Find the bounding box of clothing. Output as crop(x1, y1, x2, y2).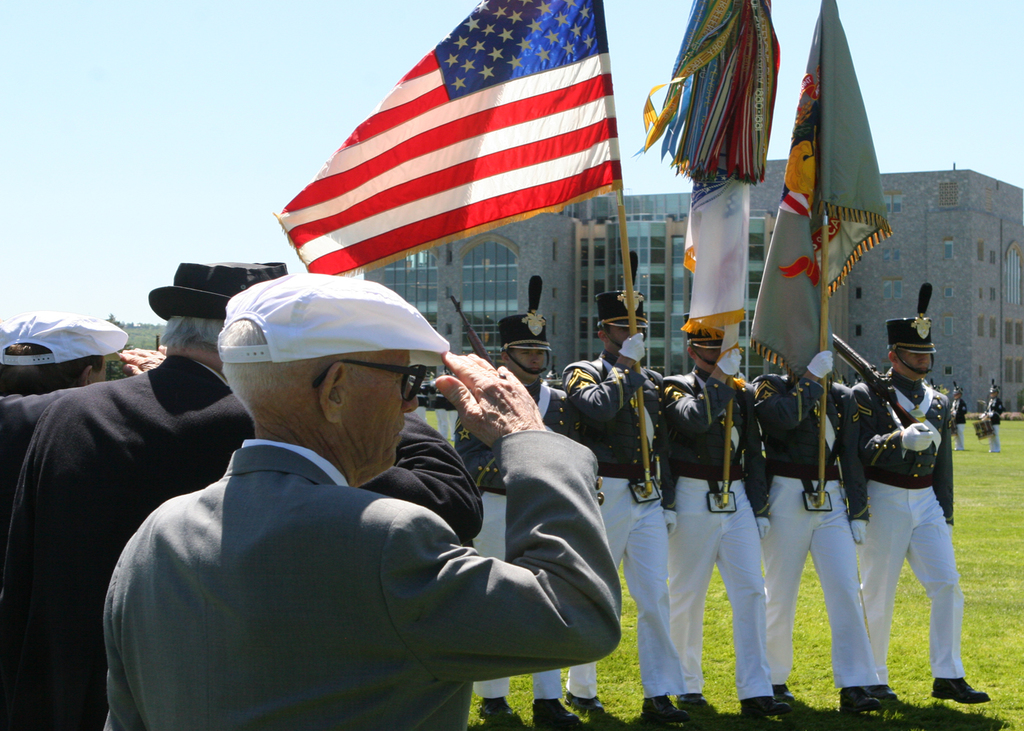
crop(0, 381, 72, 432).
